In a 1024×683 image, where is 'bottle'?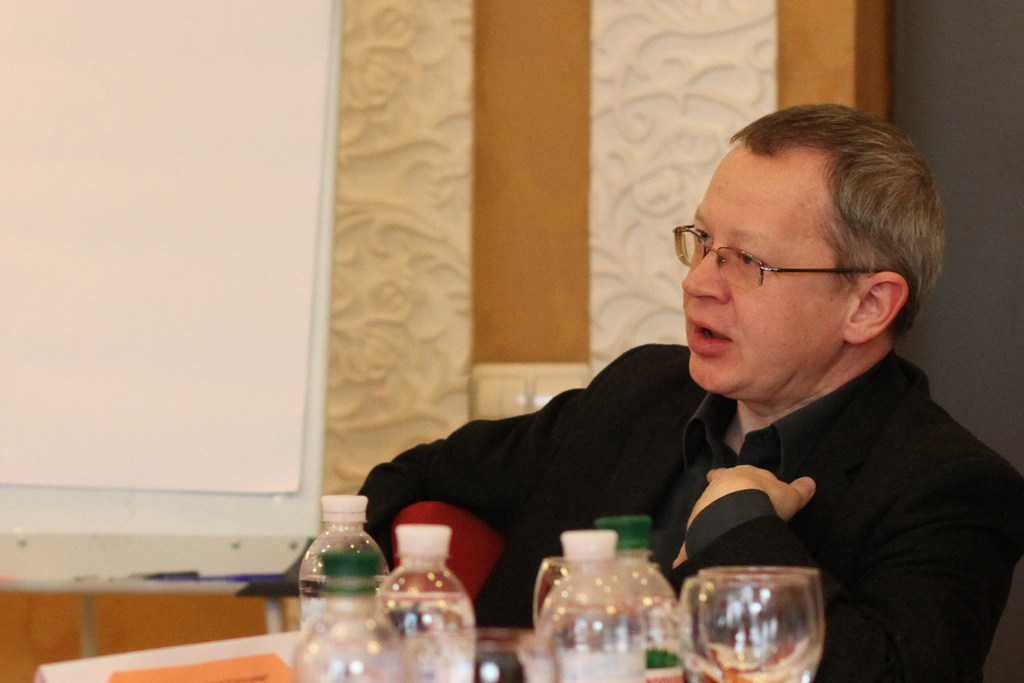
376/524/474/682.
